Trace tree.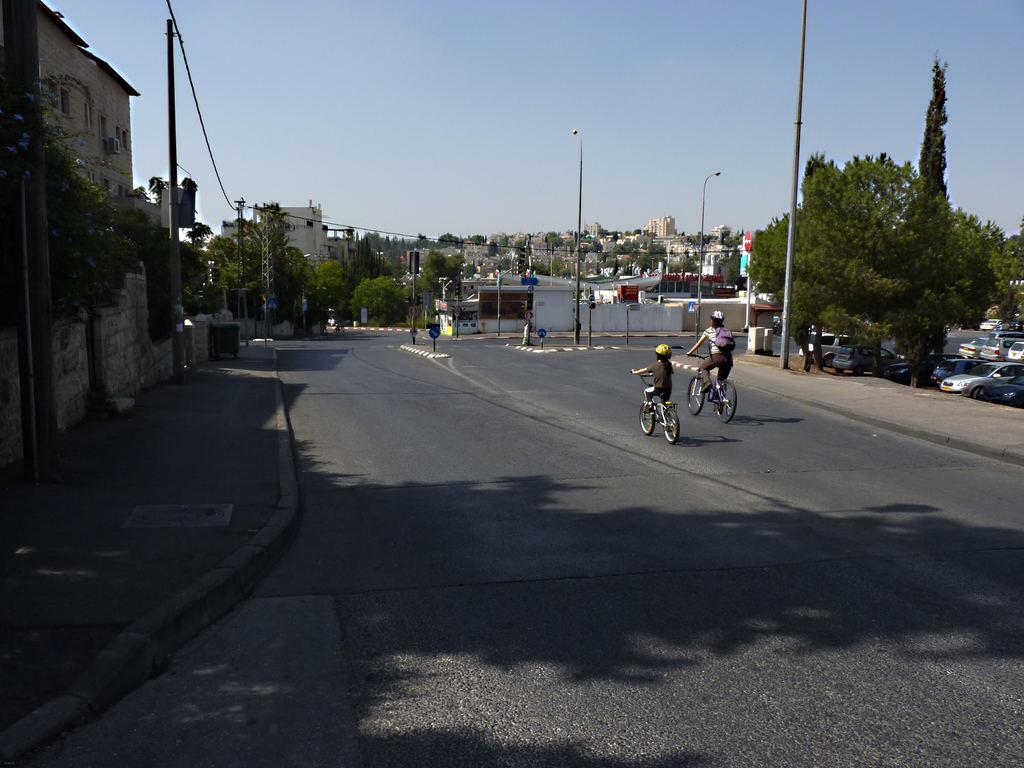
Traced to bbox=[545, 230, 567, 248].
